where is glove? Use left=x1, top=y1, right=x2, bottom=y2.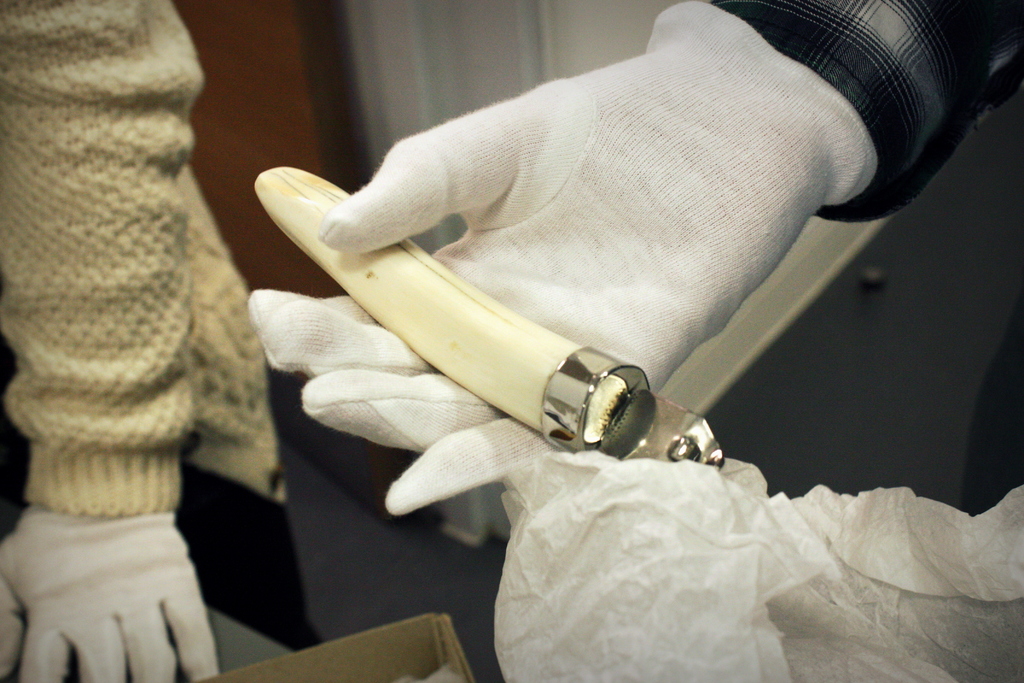
left=0, top=502, right=219, bottom=682.
